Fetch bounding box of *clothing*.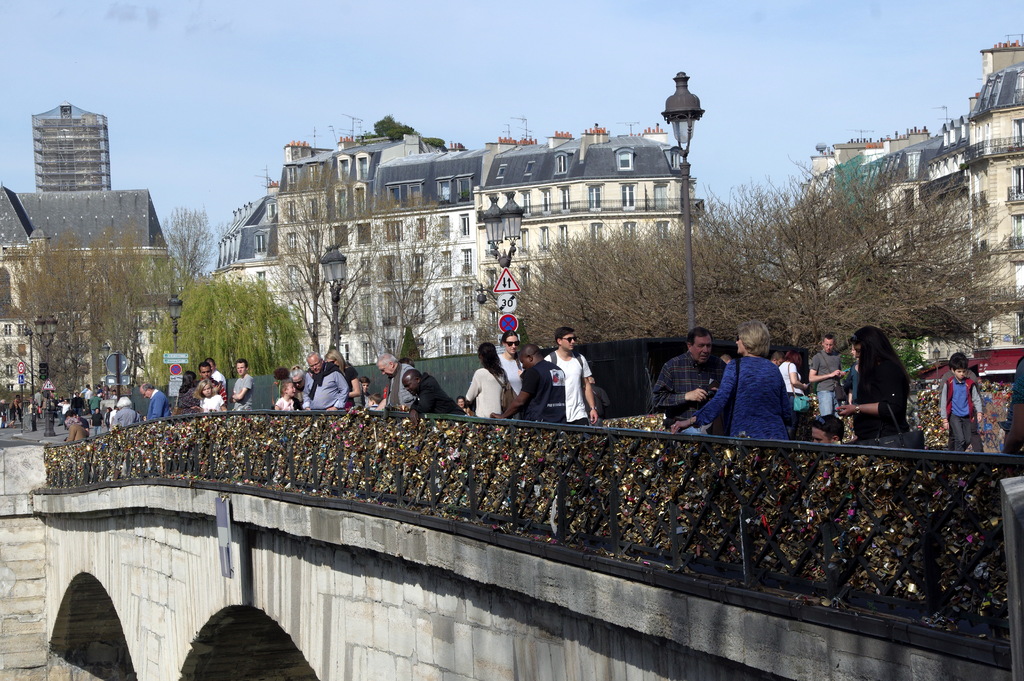
Bbox: bbox=[115, 406, 132, 431].
